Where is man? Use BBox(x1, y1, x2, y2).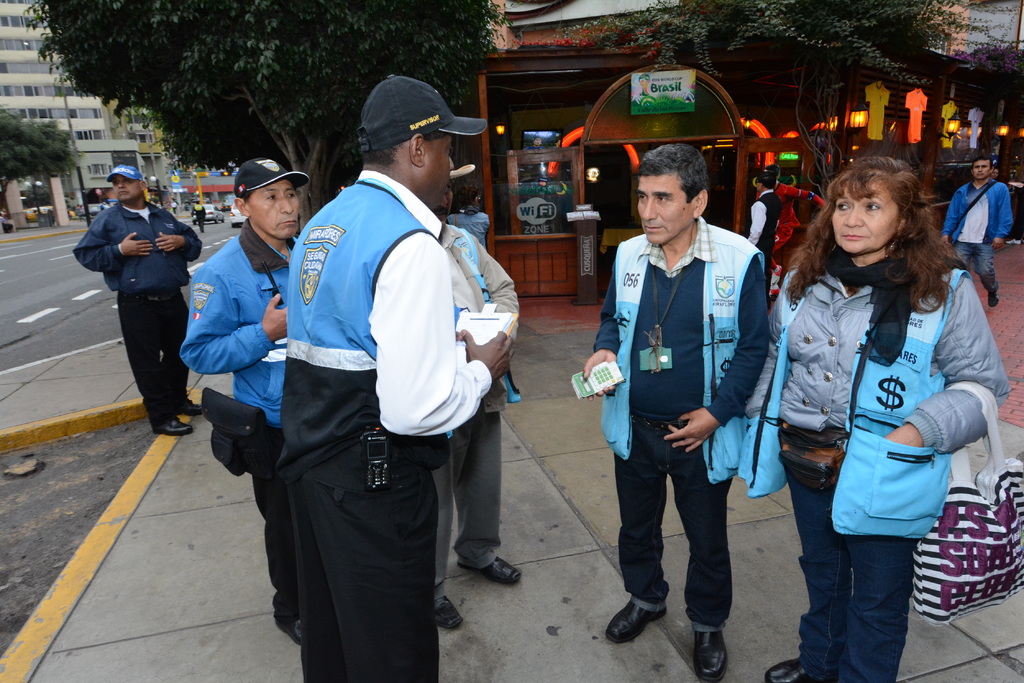
BBox(189, 199, 210, 235).
